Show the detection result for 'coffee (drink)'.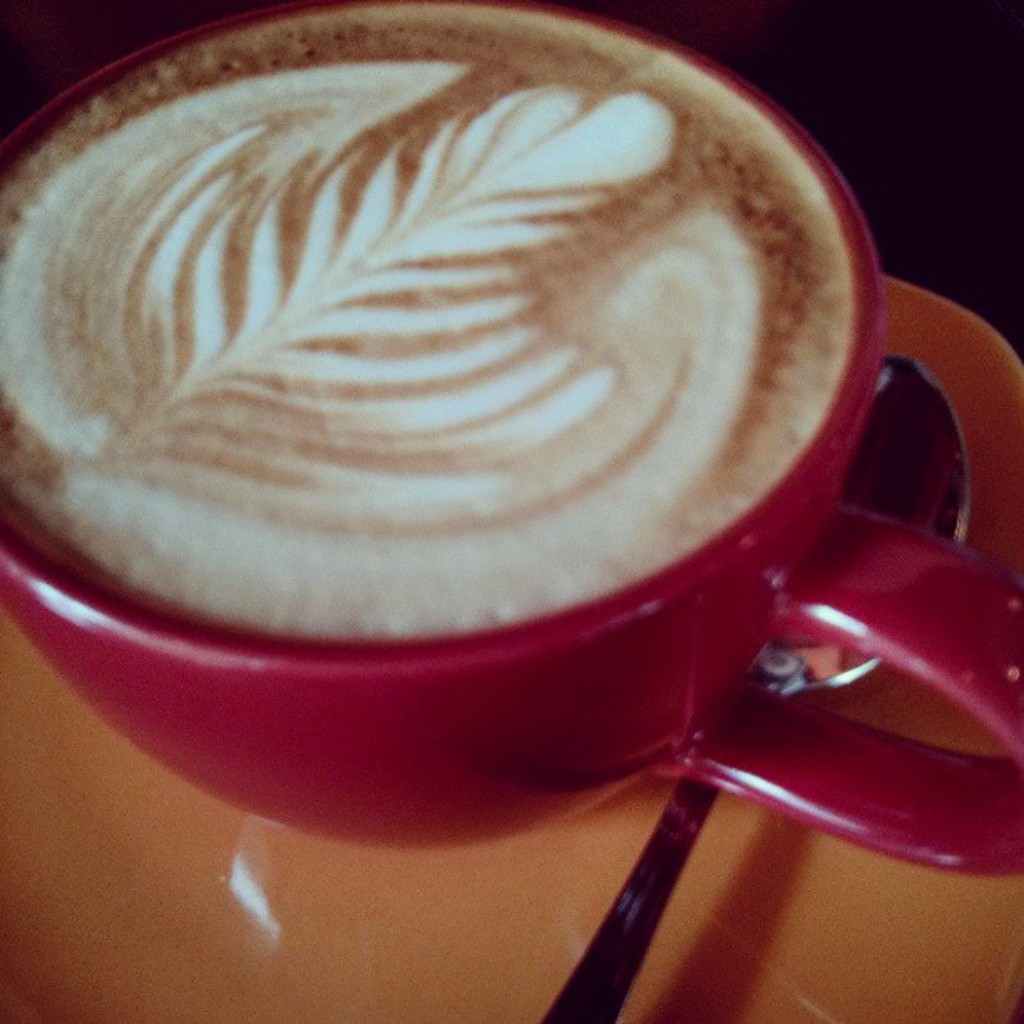
{"left": 0, "top": 12, "right": 982, "bottom": 833}.
